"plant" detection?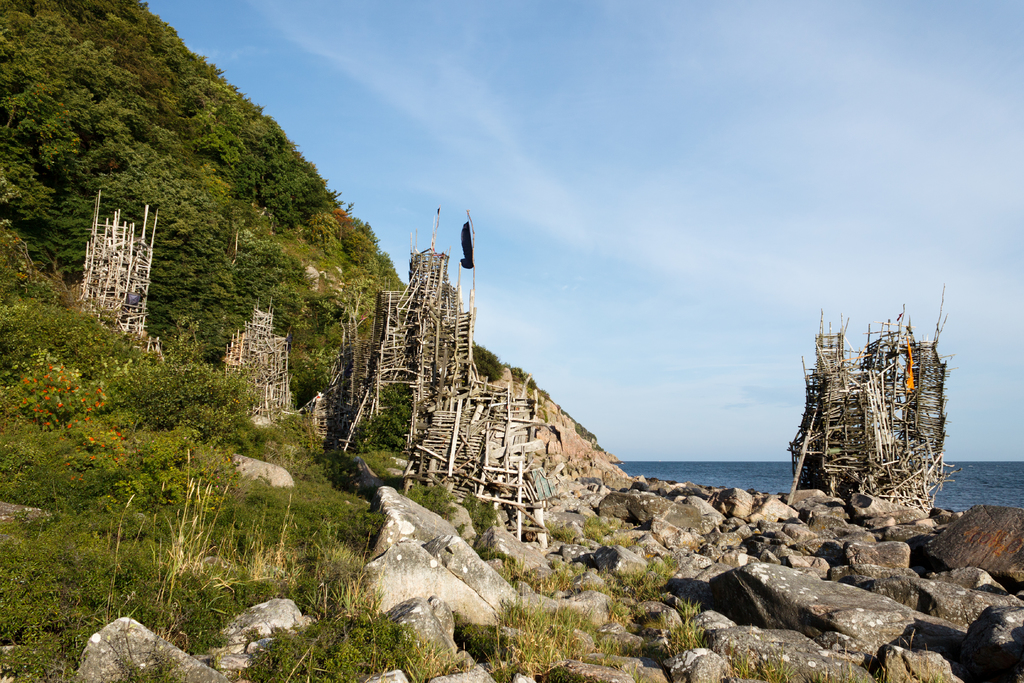
select_region(0, 415, 154, 529)
